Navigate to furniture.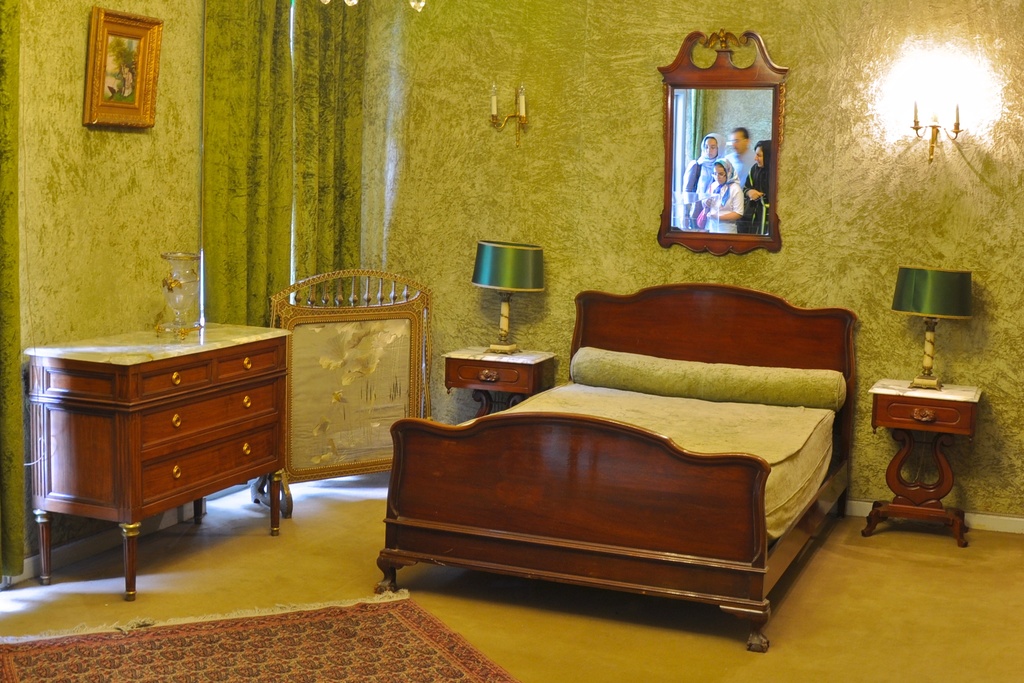
Navigation target: bbox(248, 268, 435, 519).
